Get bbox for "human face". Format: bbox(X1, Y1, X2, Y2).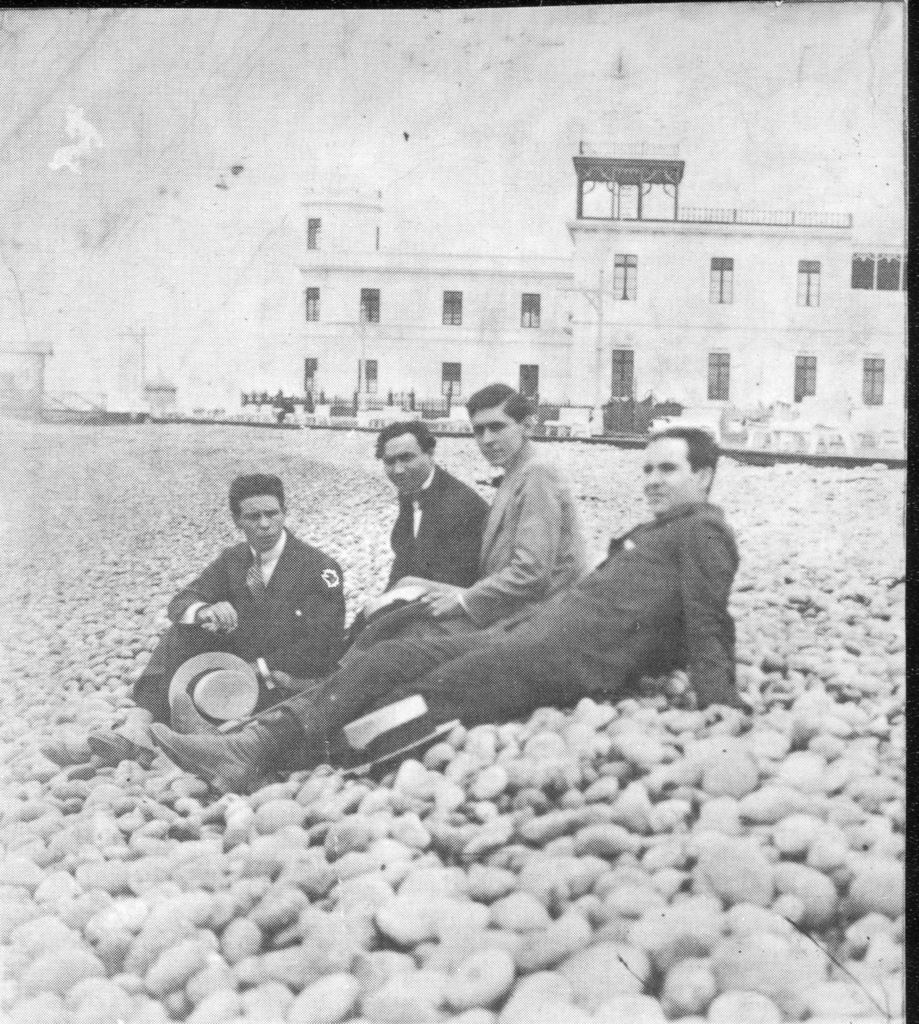
bbox(240, 494, 284, 554).
